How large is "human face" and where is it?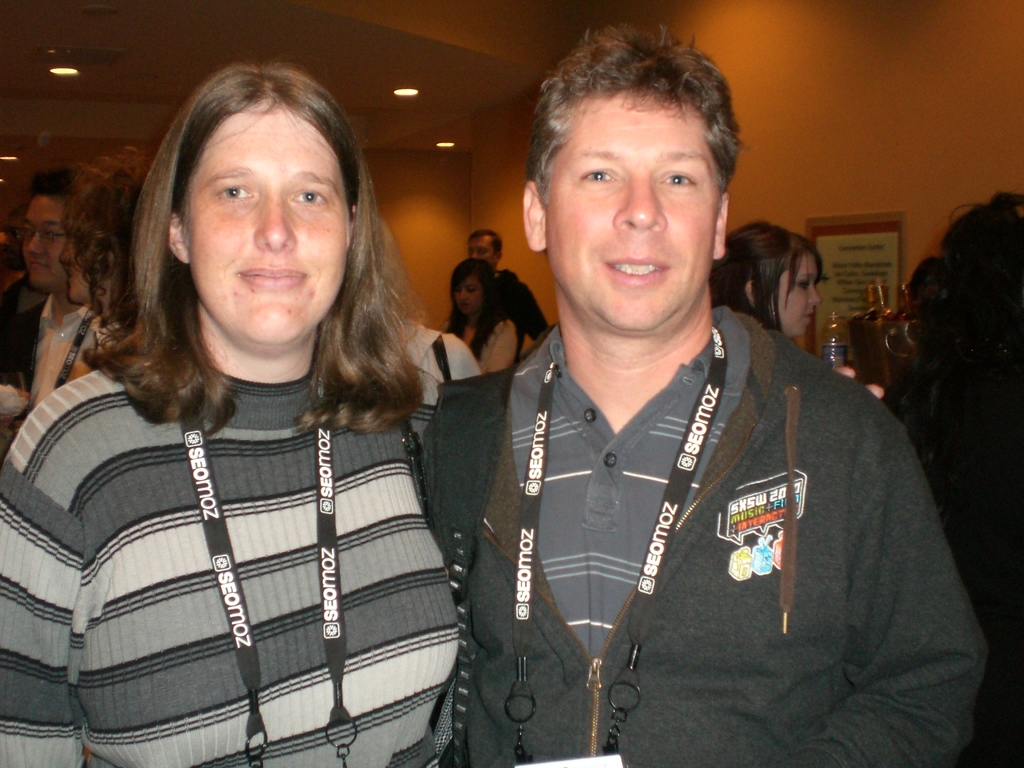
Bounding box: [left=179, top=90, right=349, bottom=342].
